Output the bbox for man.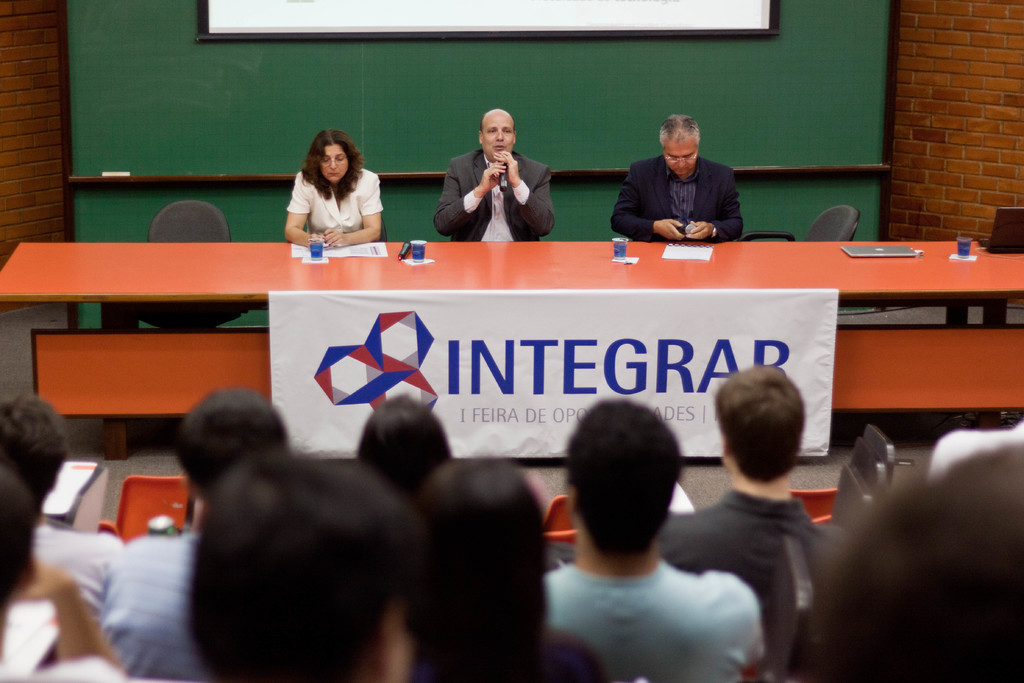
428,108,554,240.
